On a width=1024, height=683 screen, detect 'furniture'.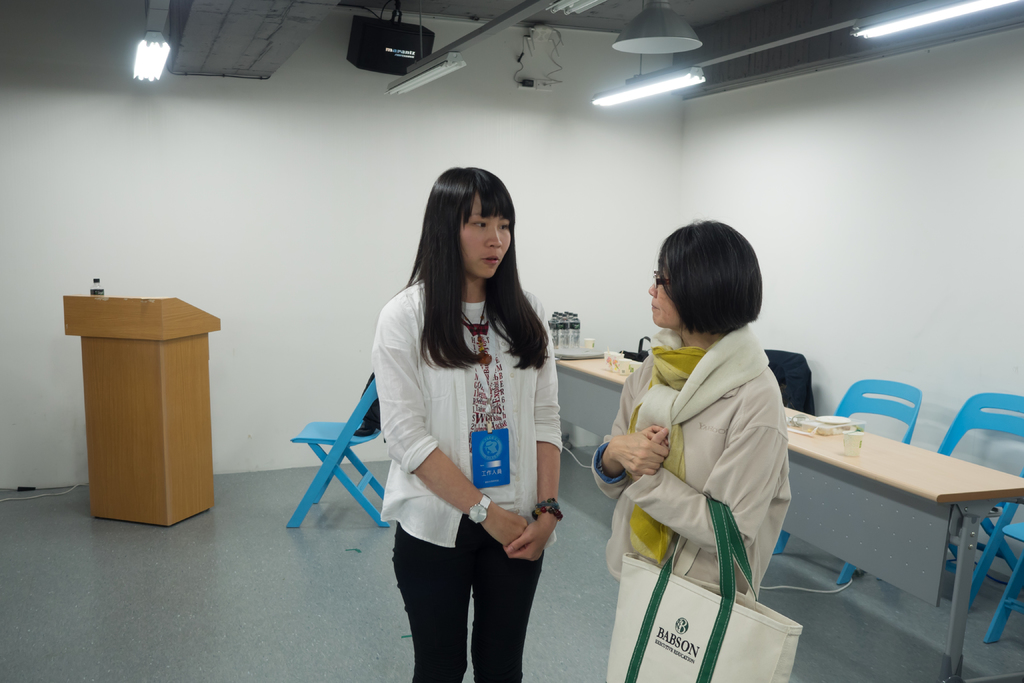
BBox(67, 288, 222, 534).
